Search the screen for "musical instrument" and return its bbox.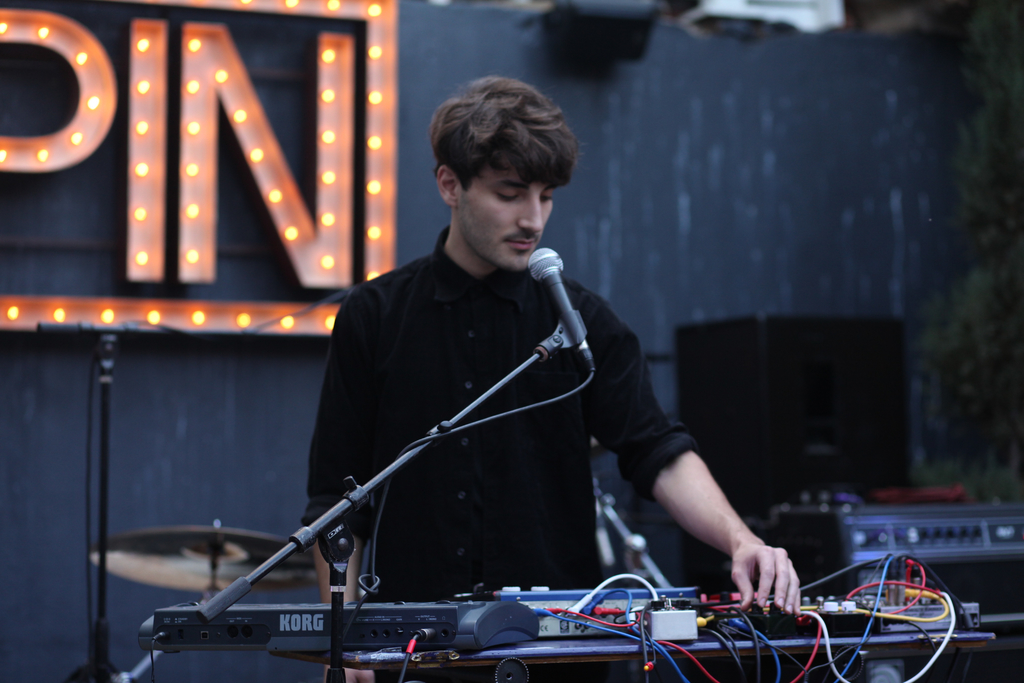
Found: [664, 550, 910, 664].
